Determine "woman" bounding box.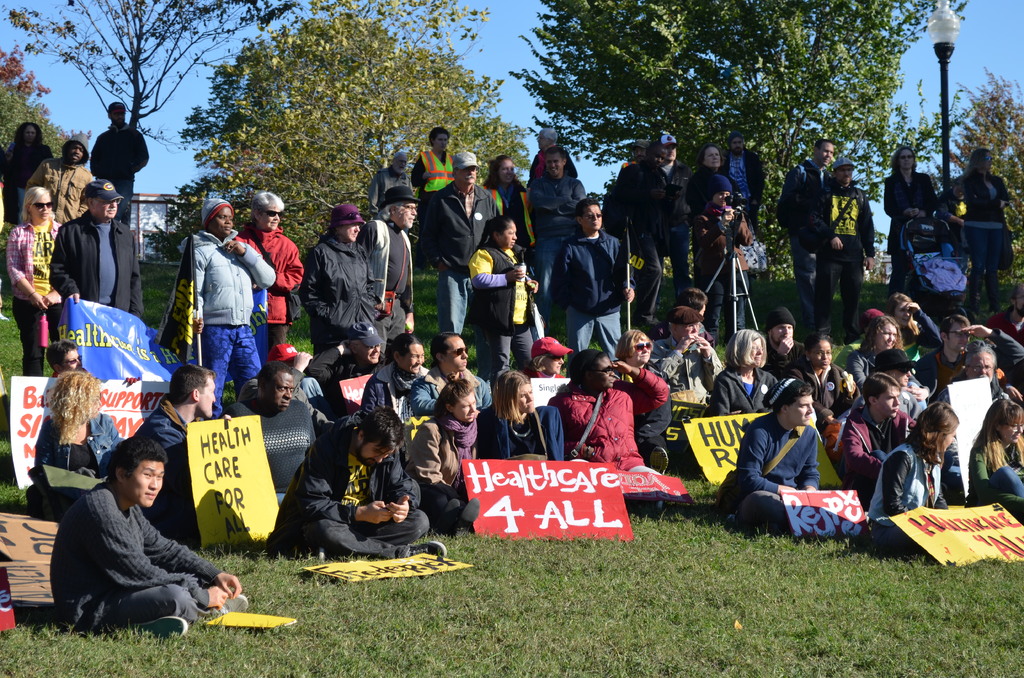
Determined: x1=969, y1=398, x2=1023, y2=533.
